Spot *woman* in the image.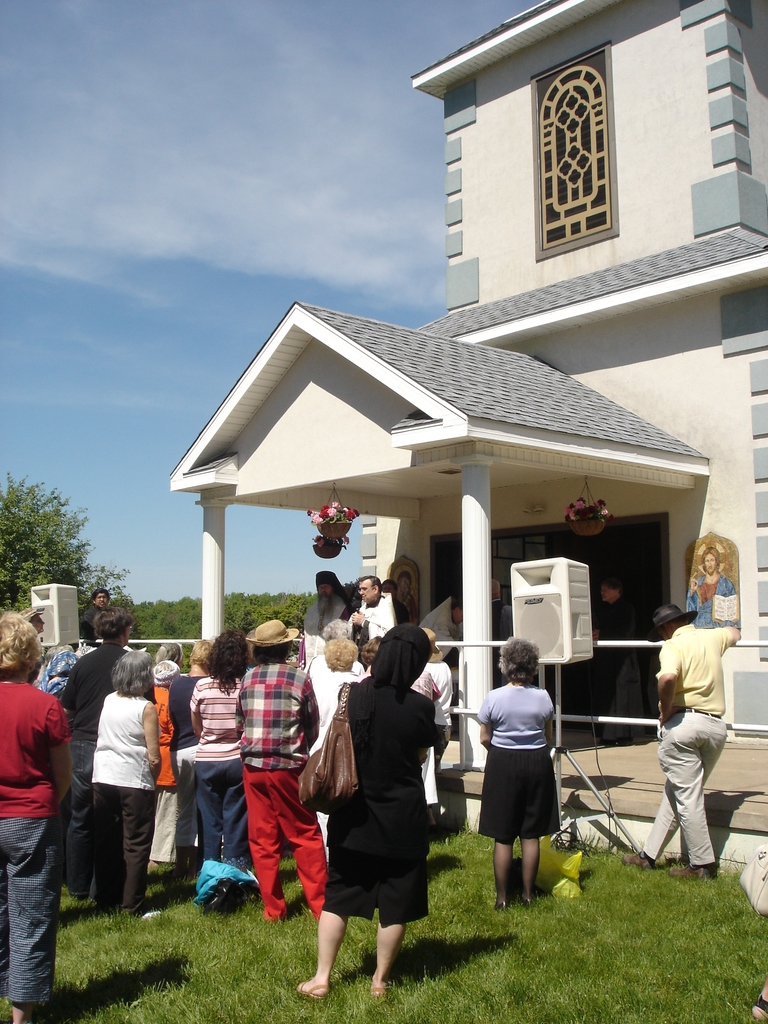
*woman* found at Rect(189, 631, 250, 872).
